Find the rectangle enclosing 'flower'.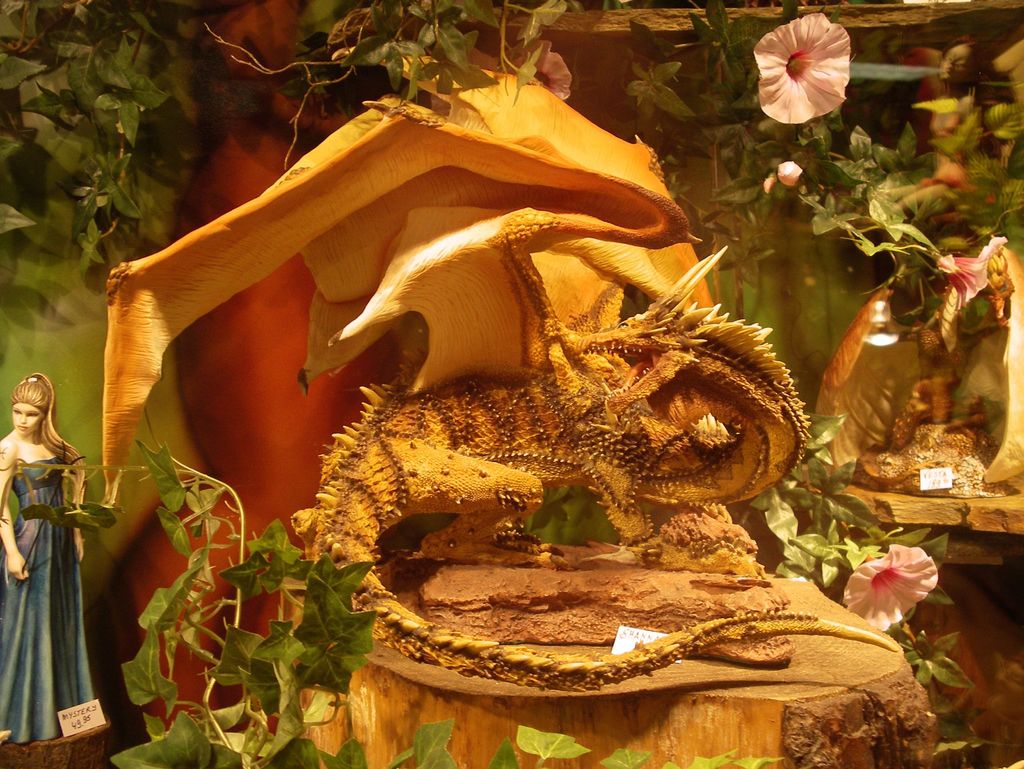
495/38/572/103.
